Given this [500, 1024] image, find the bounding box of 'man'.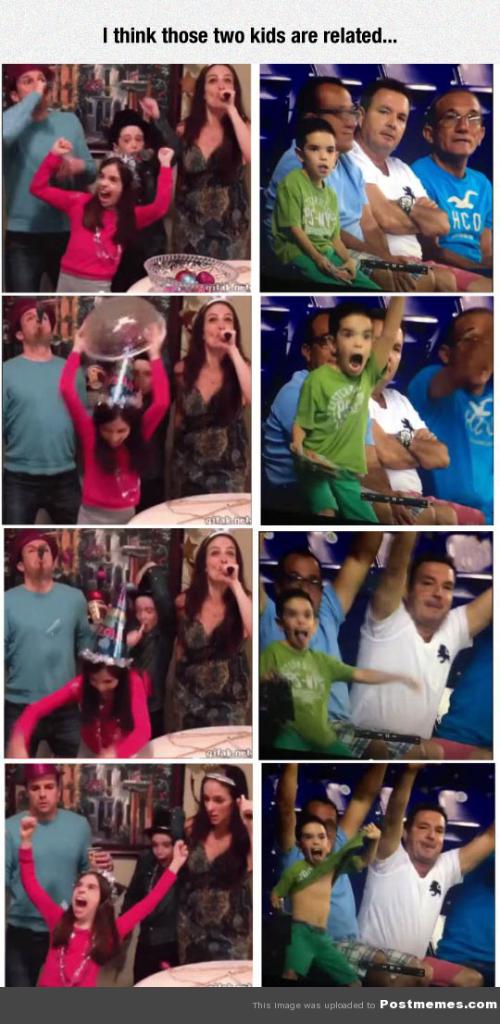
[407, 299, 497, 522].
